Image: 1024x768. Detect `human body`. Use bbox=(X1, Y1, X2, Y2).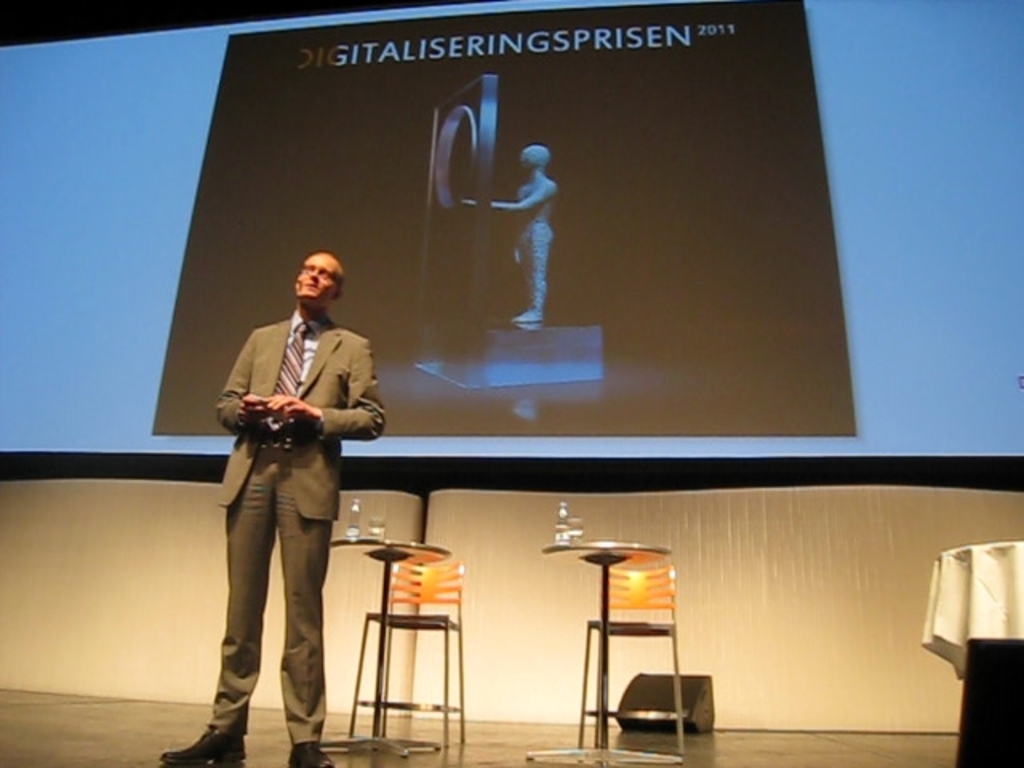
bbox=(200, 246, 363, 762).
